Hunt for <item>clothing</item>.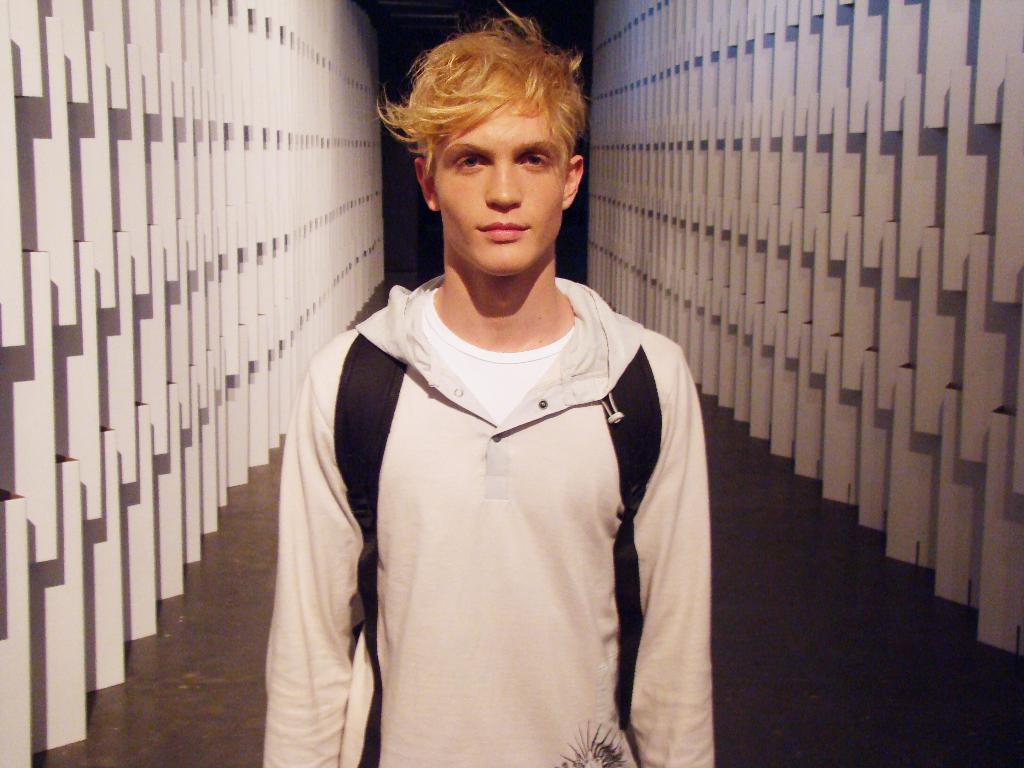
Hunted down at crop(307, 255, 698, 753).
